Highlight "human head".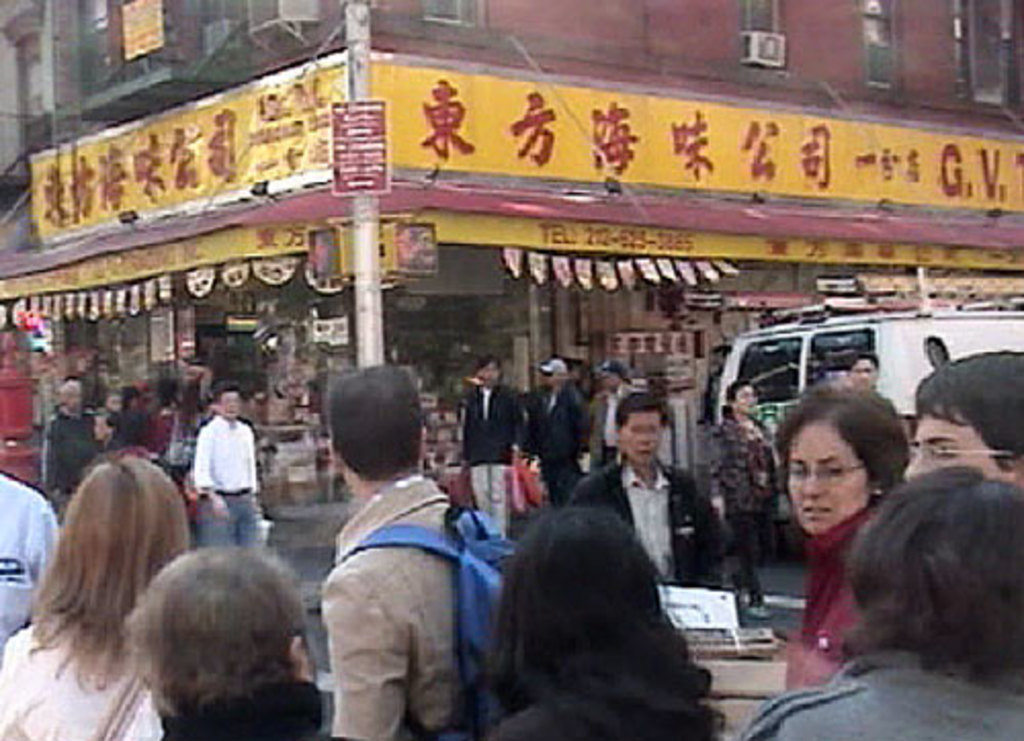
Highlighted region: (x1=215, y1=381, x2=242, y2=416).
